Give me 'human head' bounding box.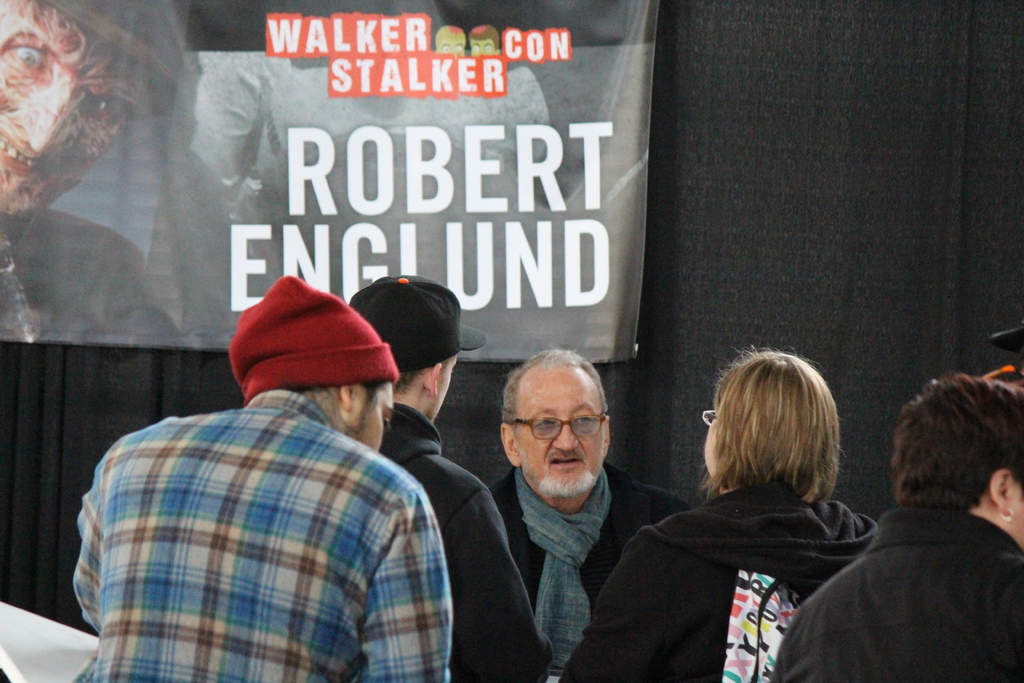
box=[0, 0, 163, 220].
